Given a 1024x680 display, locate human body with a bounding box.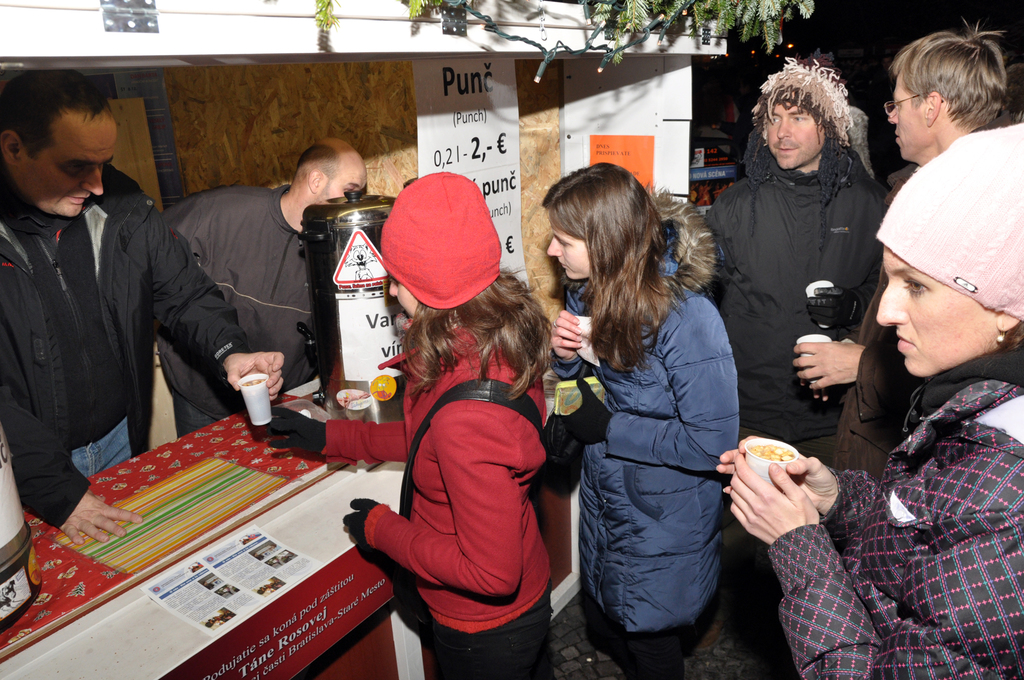
Located: 150, 138, 370, 442.
